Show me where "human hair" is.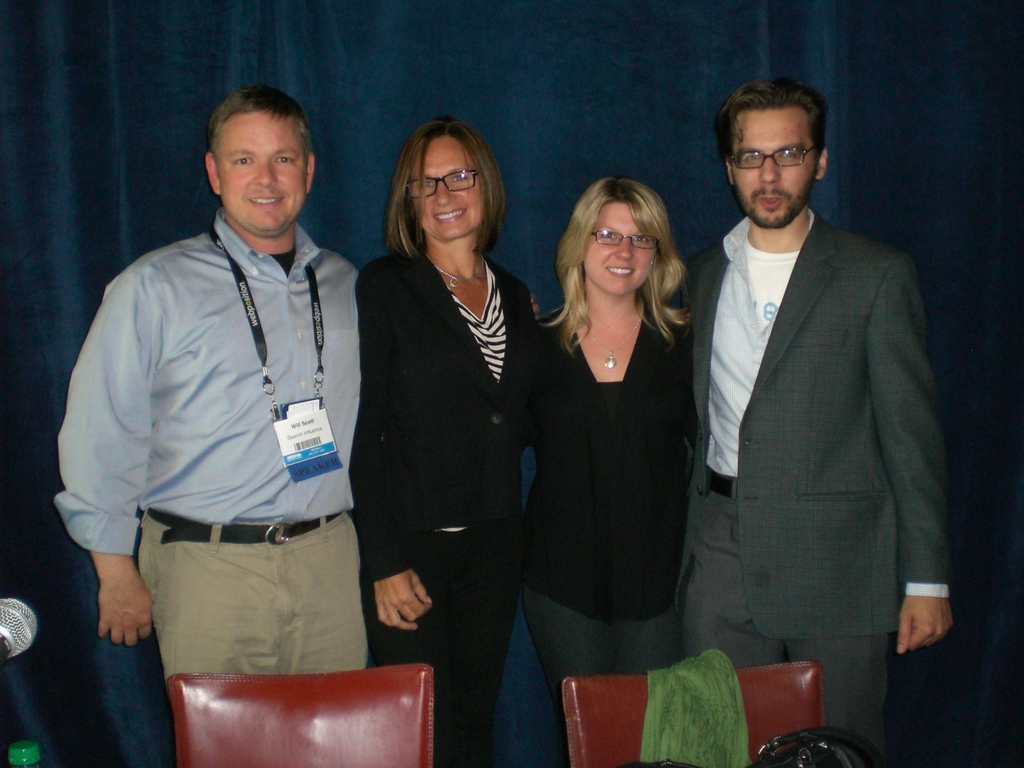
"human hair" is at (548,170,689,373).
